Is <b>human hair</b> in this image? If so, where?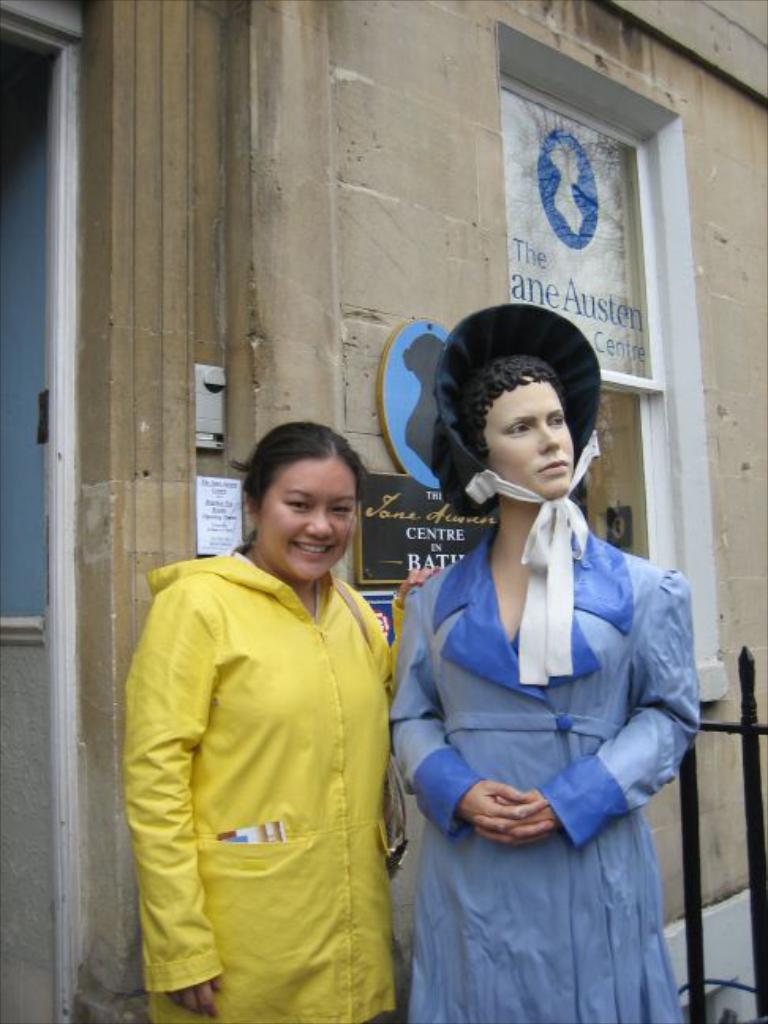
Yes, at [left=431, top=319, right=604, bottom=507].
